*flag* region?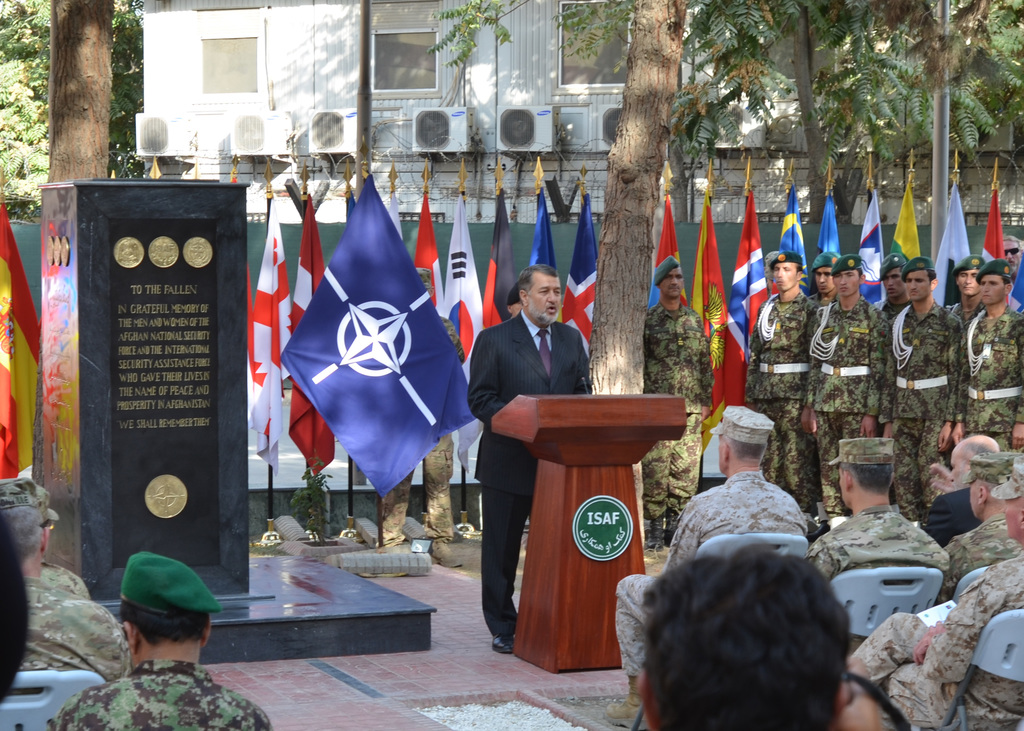
pyautogui.locateOnScreen(696, 181, 722, 444)
